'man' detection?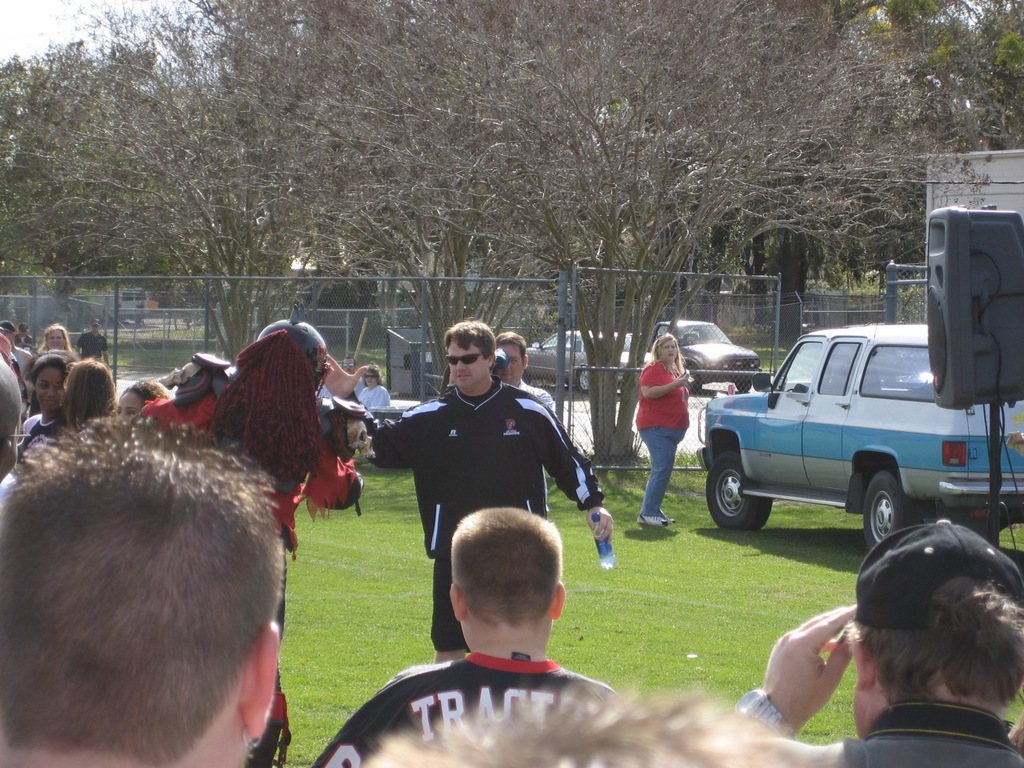
0/355/25/479
